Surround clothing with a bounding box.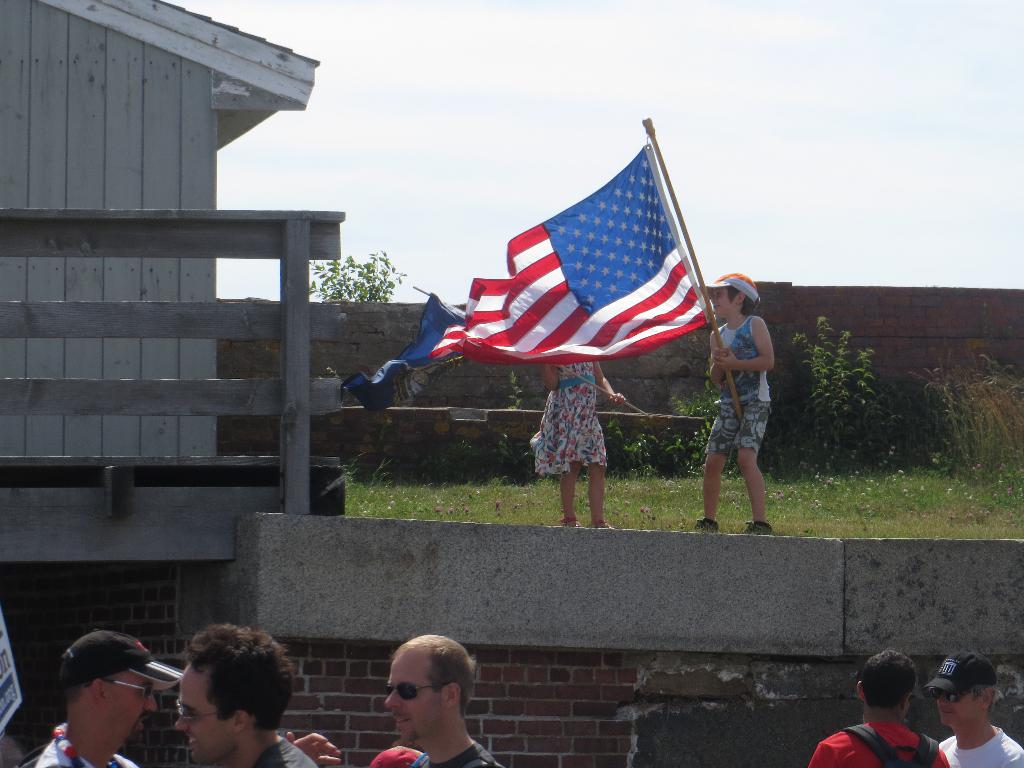
796, 720, 952, 767.
